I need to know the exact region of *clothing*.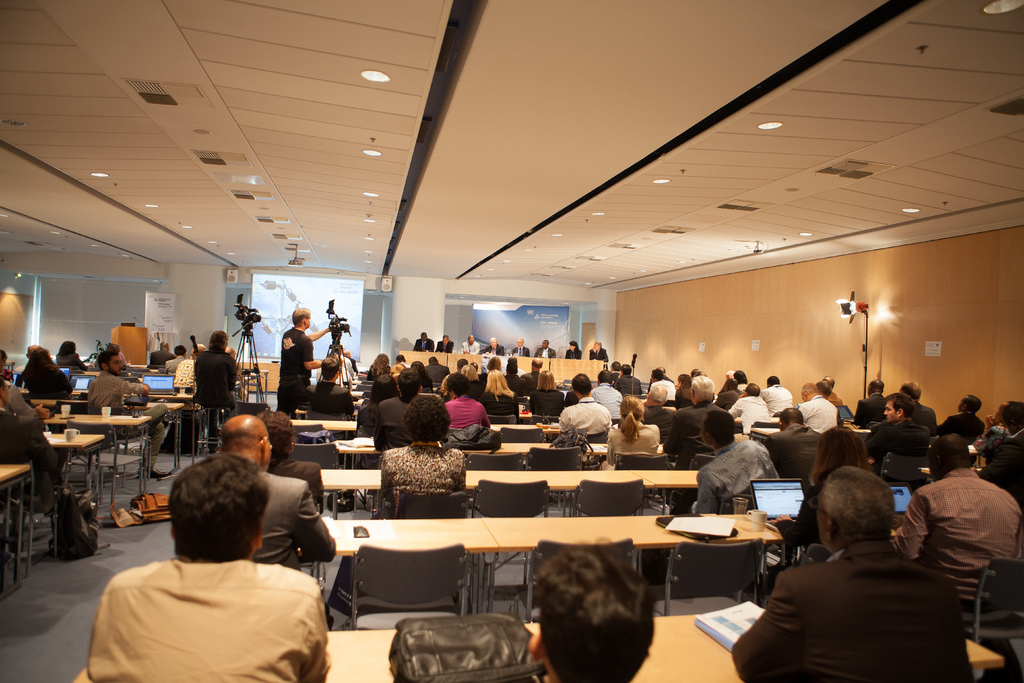
Region: [x1=262, y1=473, x2=340, y2=570].
